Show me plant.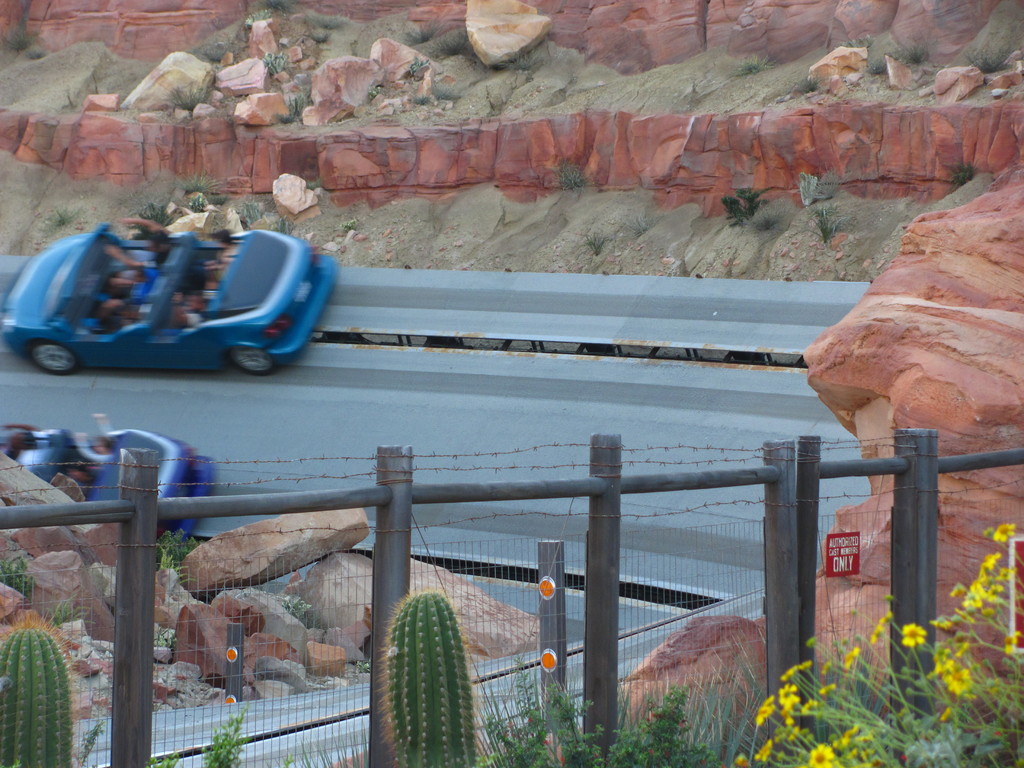
plant is here: box=[811, 205, 847, 243].
